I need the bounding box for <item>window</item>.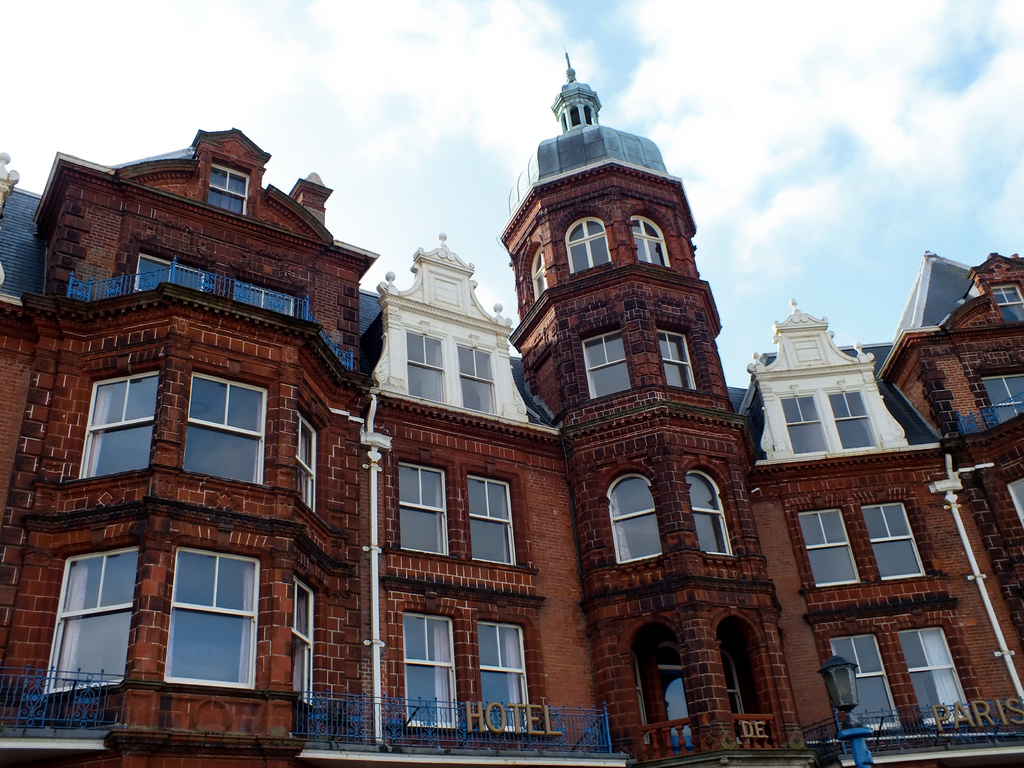
Here it is: (794, 507, 863, 596).
